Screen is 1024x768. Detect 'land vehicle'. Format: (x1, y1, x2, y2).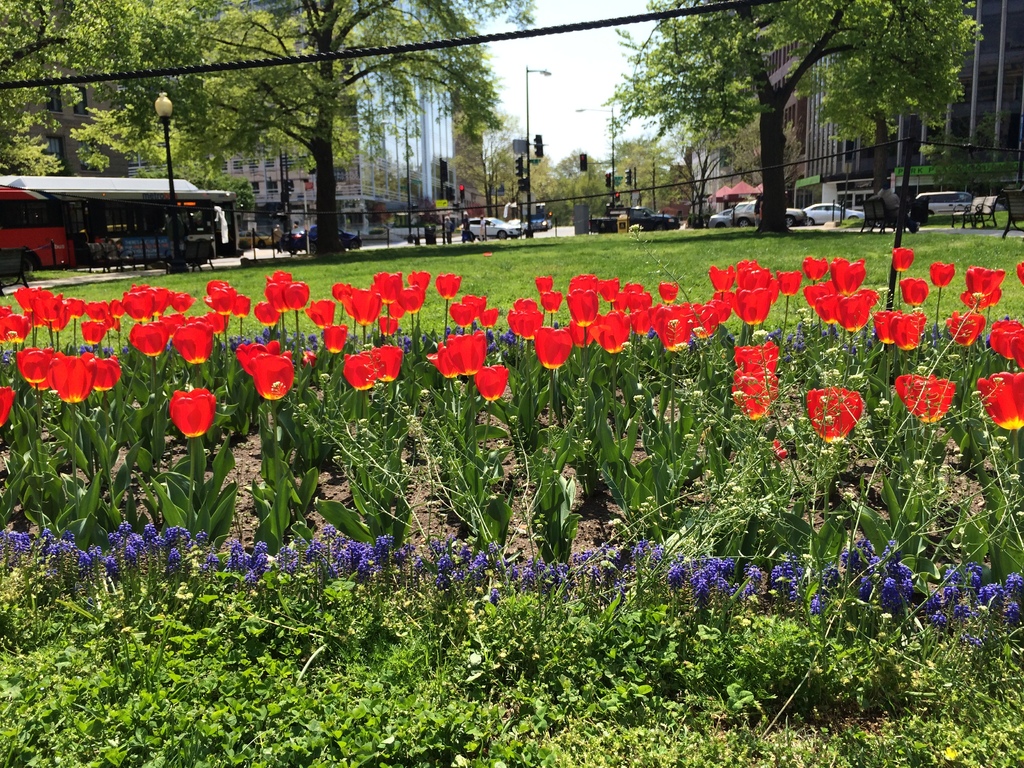
(278, 221, 366, 255).
